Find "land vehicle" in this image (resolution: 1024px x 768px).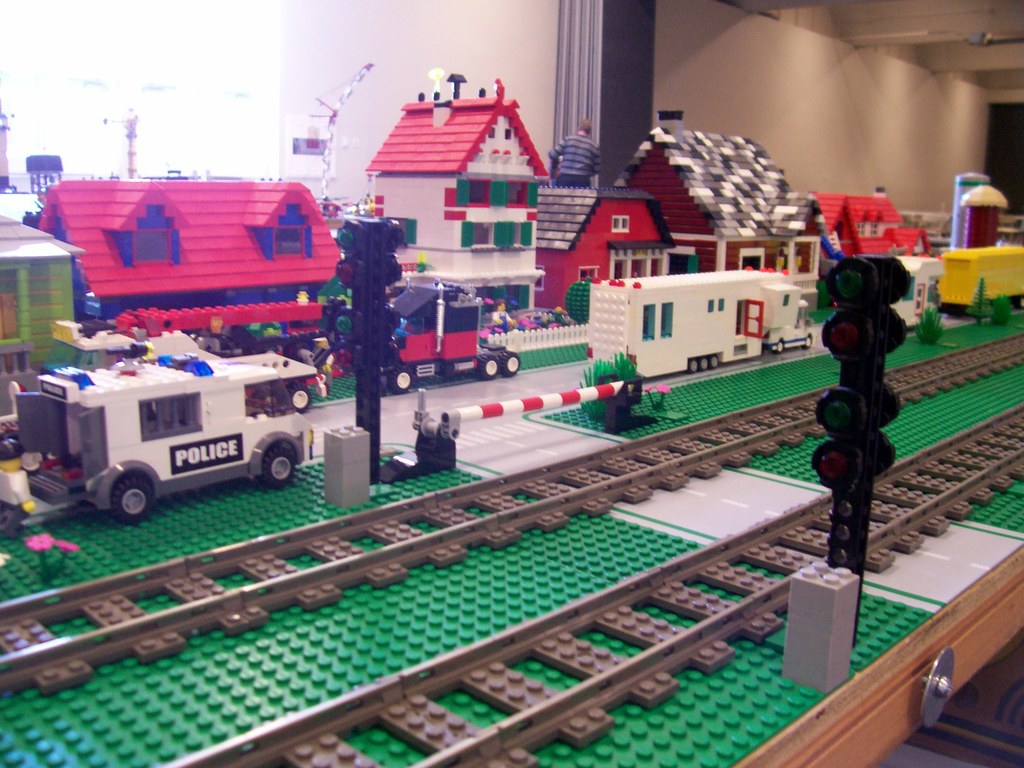
(left=386, top=278, right=525, bottom=398).
